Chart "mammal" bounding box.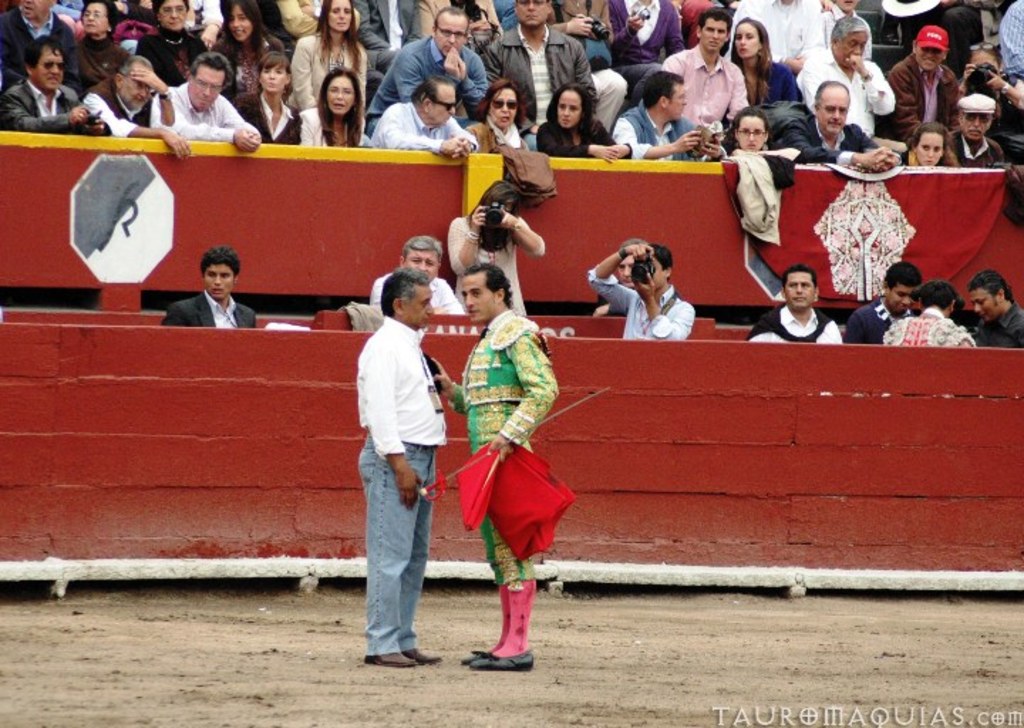
Charted: 586,240,695,340.
